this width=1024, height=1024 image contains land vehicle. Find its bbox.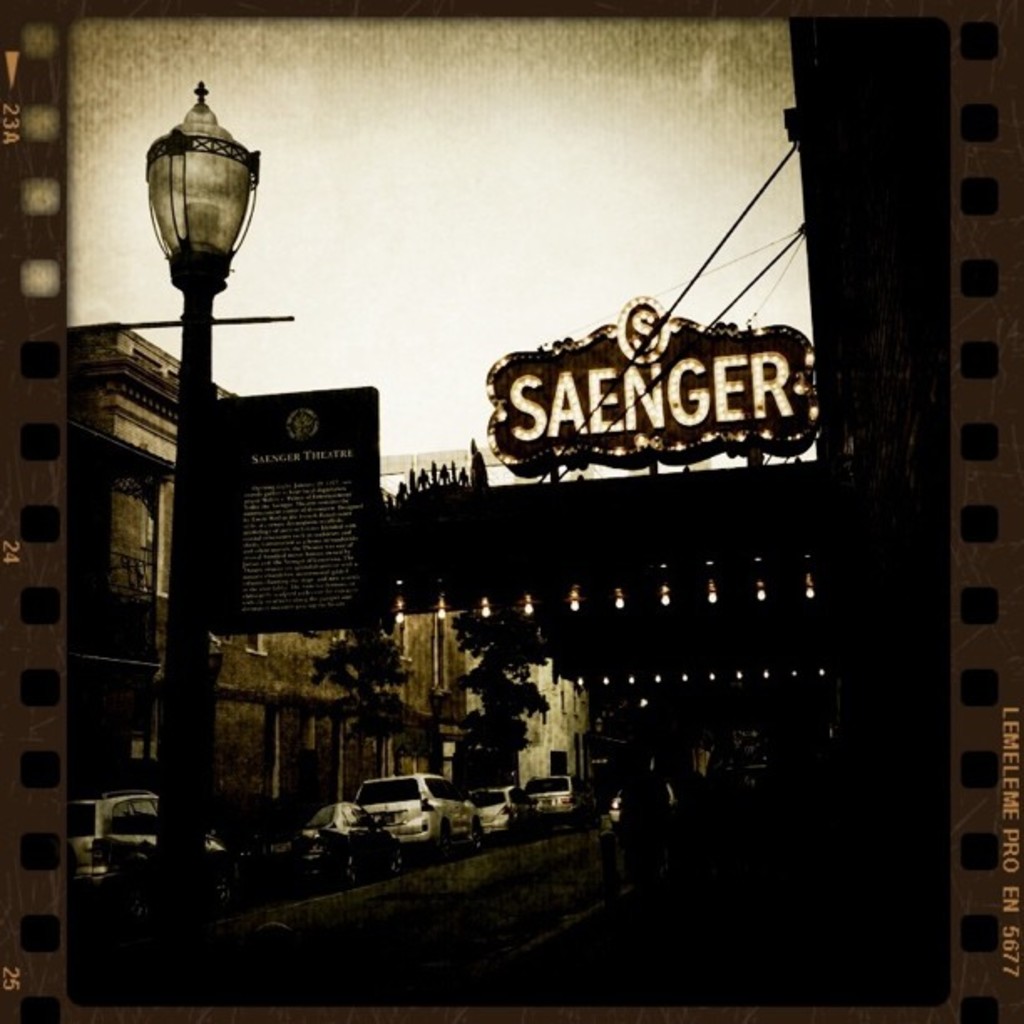
Rect(472, 785, 534, 840).
